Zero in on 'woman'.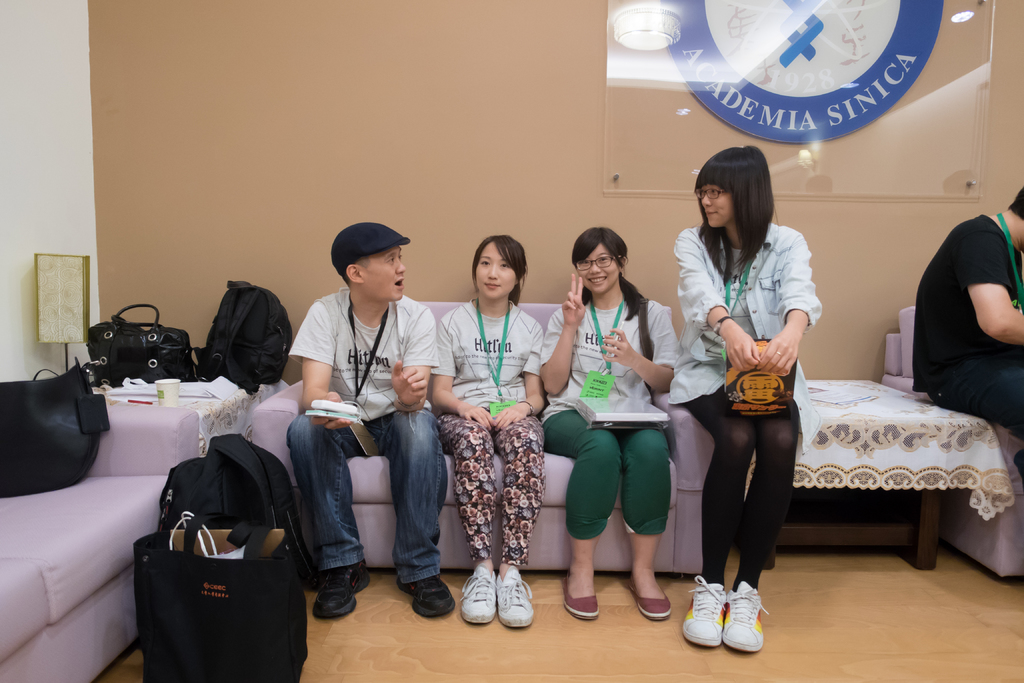
Zeroed in: box=[424, 229, 535, 638].
